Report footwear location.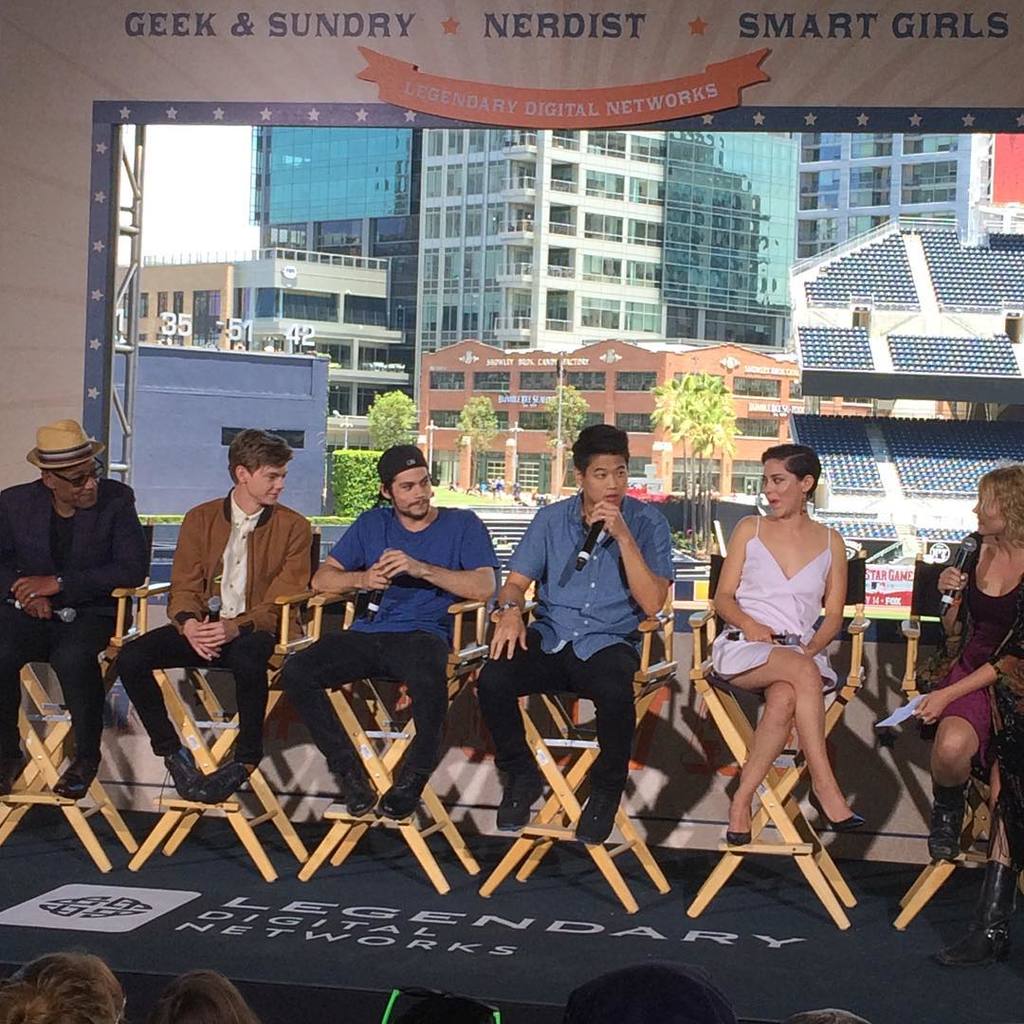
Report: locate(51, 759, 98, 797).
